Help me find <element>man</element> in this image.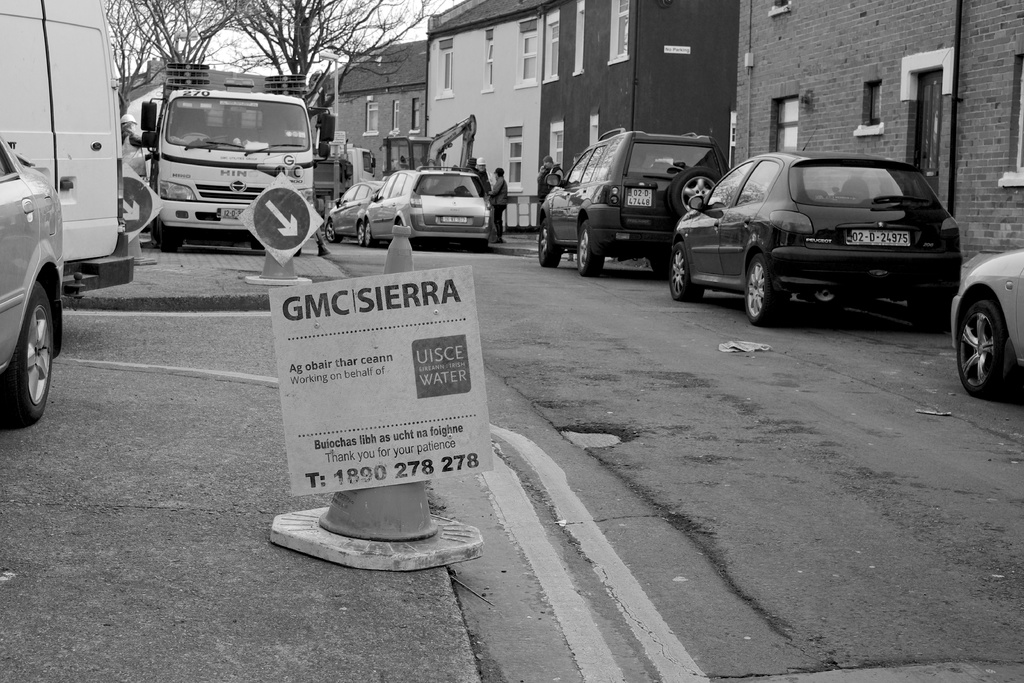
Found it: Rect(486, 170, 512, 251).
